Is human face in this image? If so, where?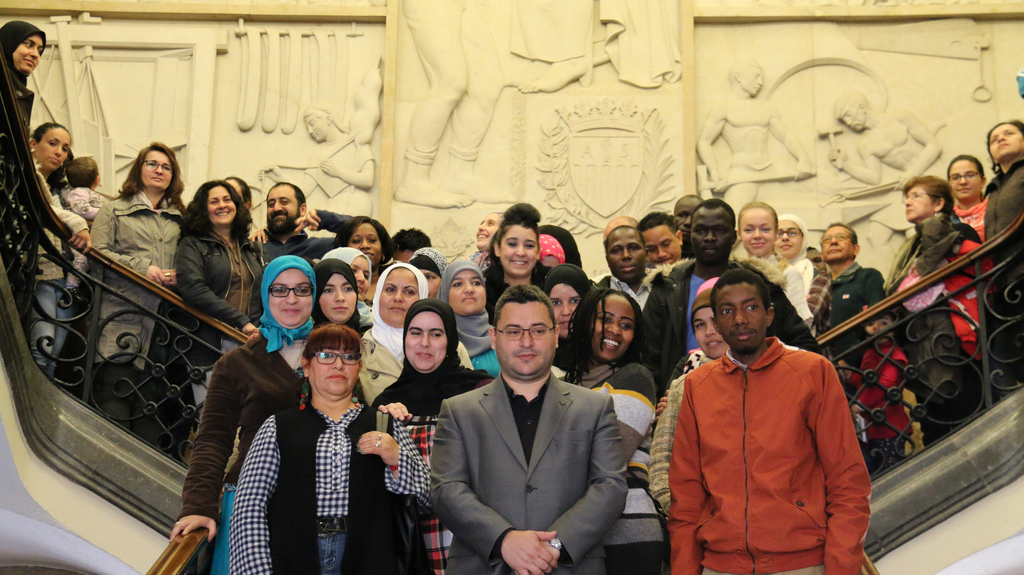
Yes, at 209/180/237/226.
